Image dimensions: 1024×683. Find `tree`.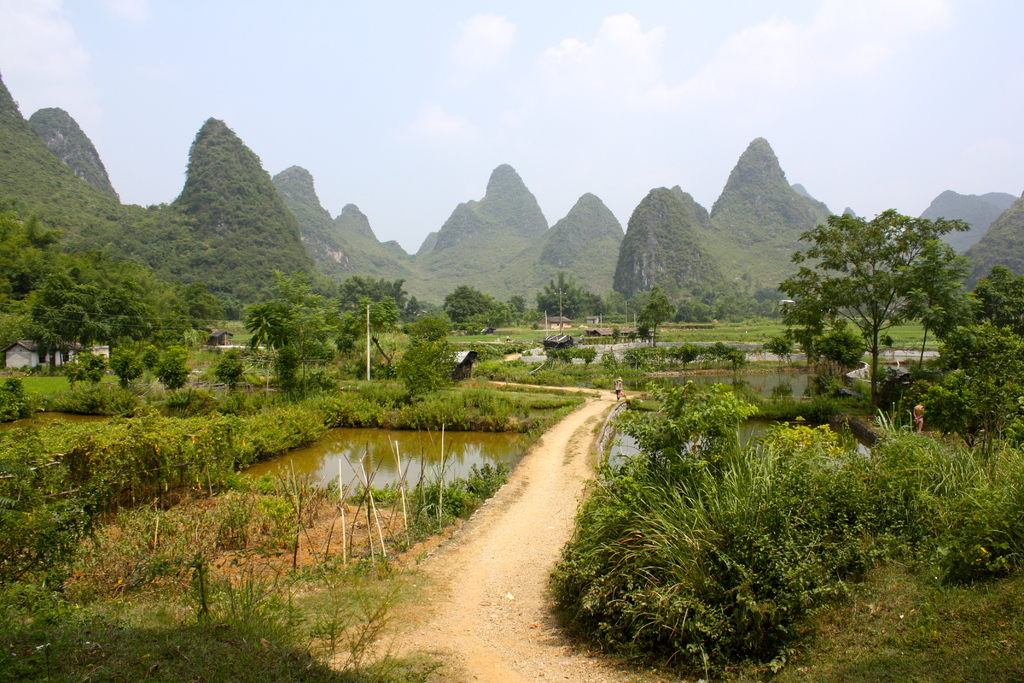
[778,188,968,415].
